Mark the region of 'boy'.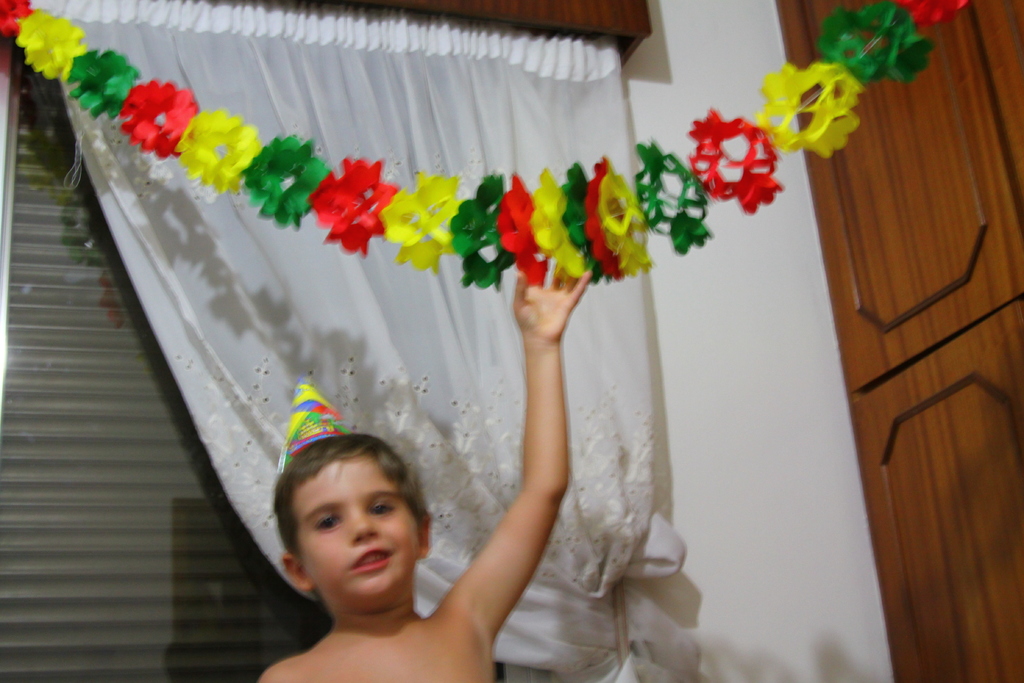
Region: 264 254 594 682.
